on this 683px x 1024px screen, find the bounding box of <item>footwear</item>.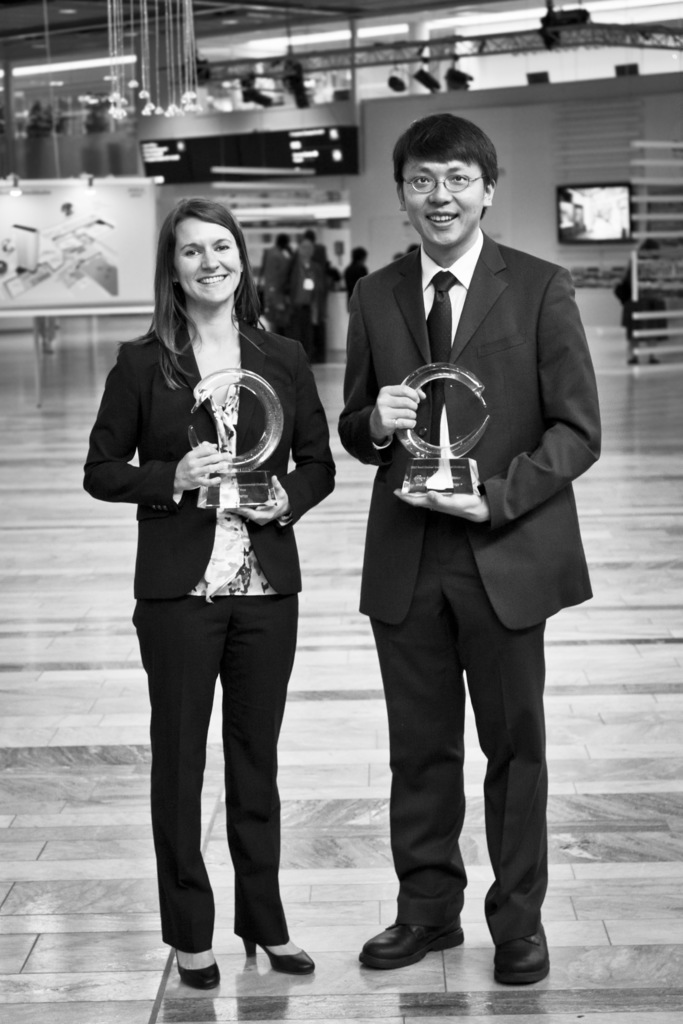
Bounding box: detection(172, 942, 220, 984).
